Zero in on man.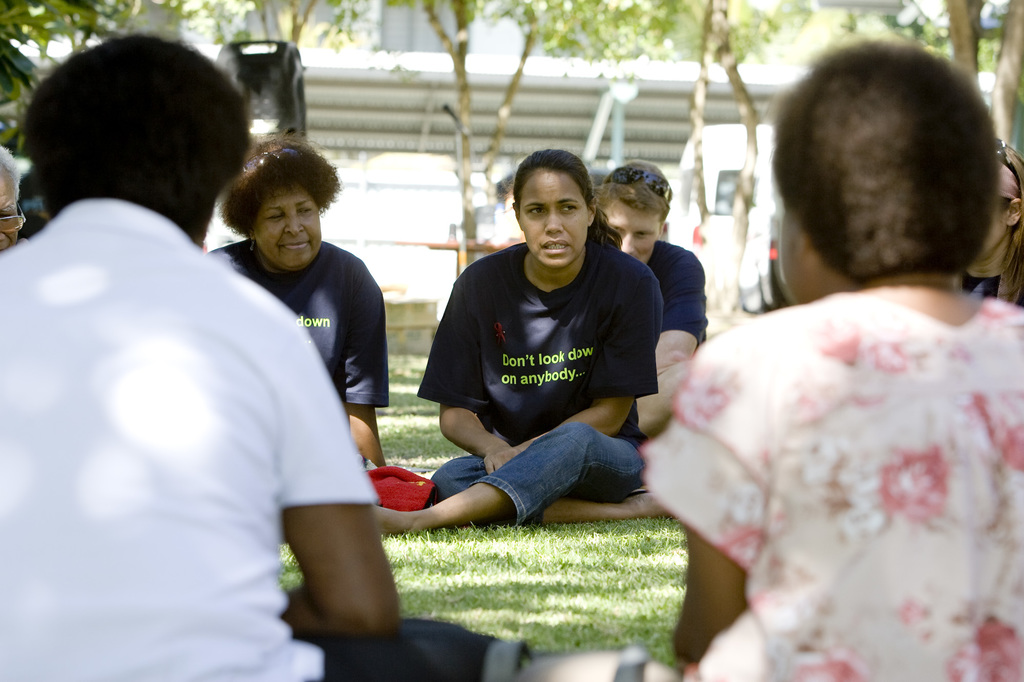
Zeroed in: bbox(1, 132, 36, 264).
